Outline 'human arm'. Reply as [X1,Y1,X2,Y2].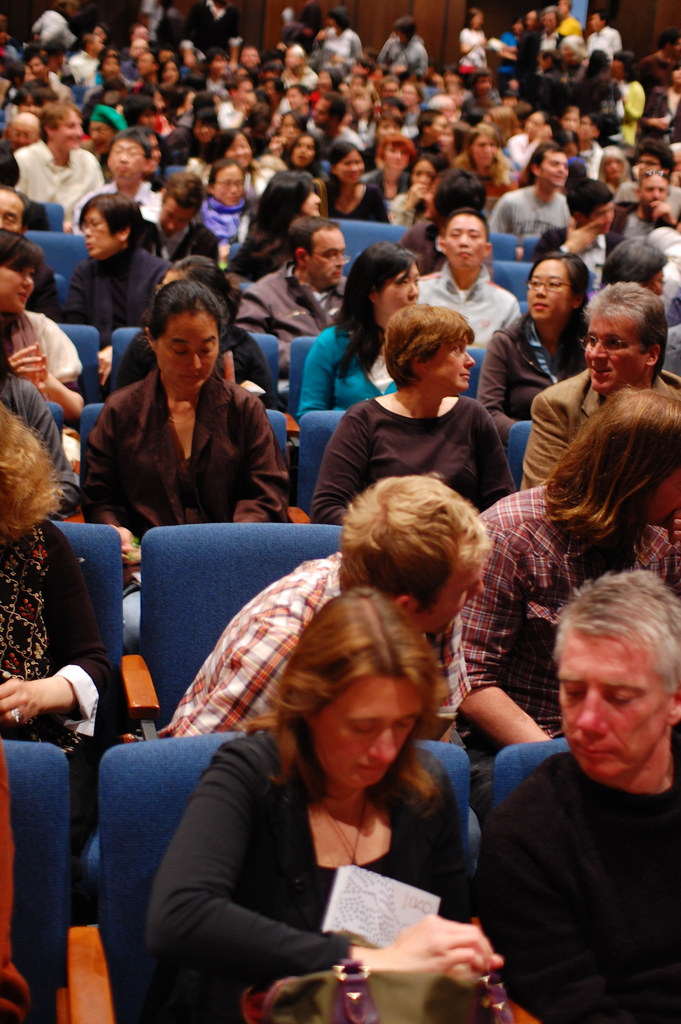
[152,780,312,989].
